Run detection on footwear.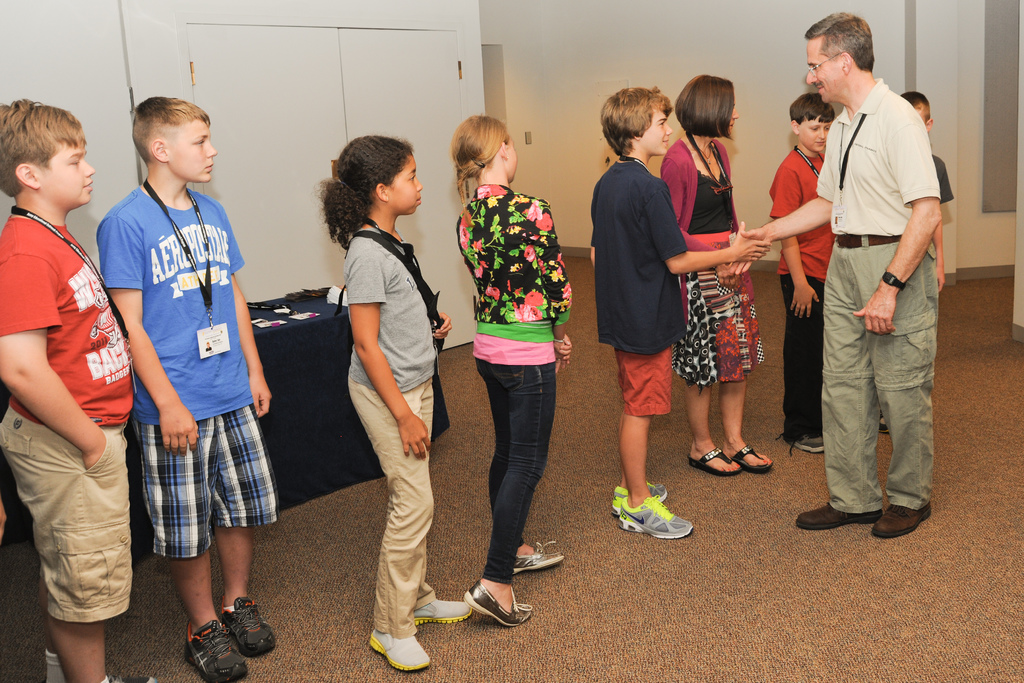
Result: region(612, 481, 668, 518).
